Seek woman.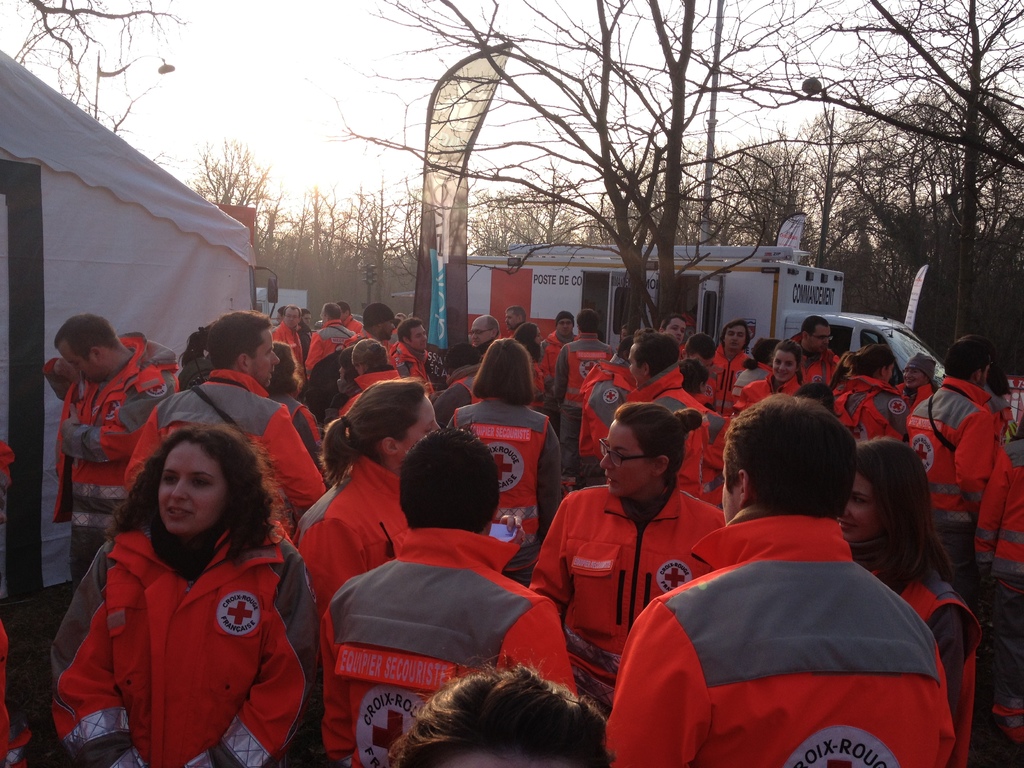
crop(723, 336, 772, 413).
